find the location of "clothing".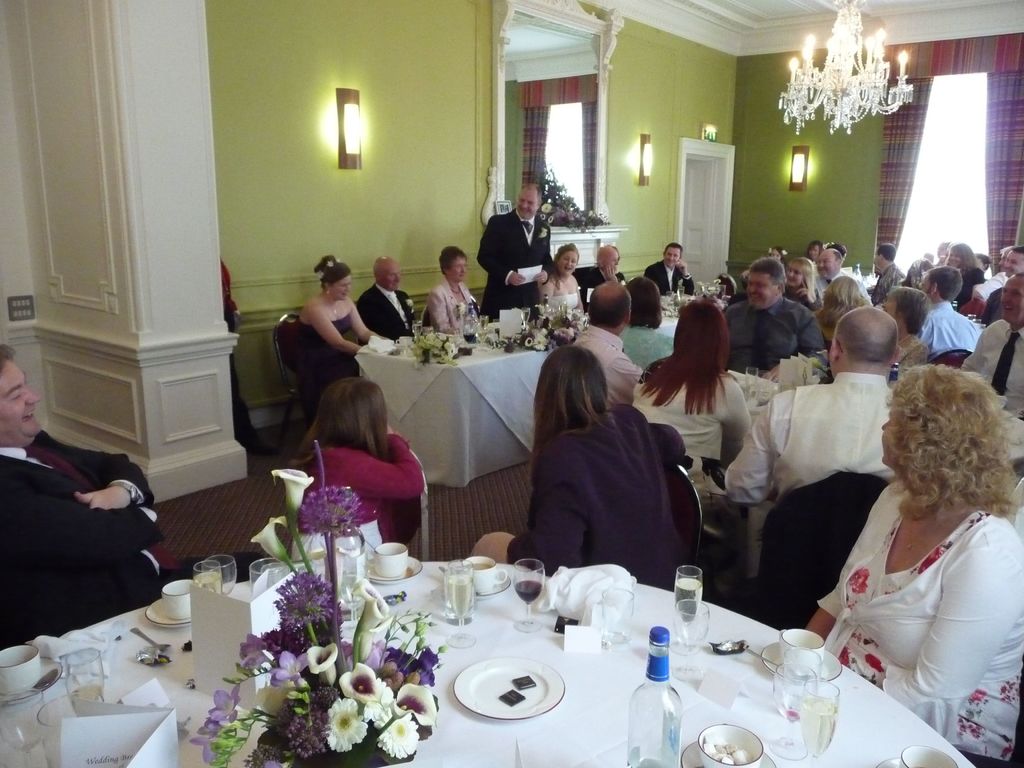
Location: 0 425 243 648.
